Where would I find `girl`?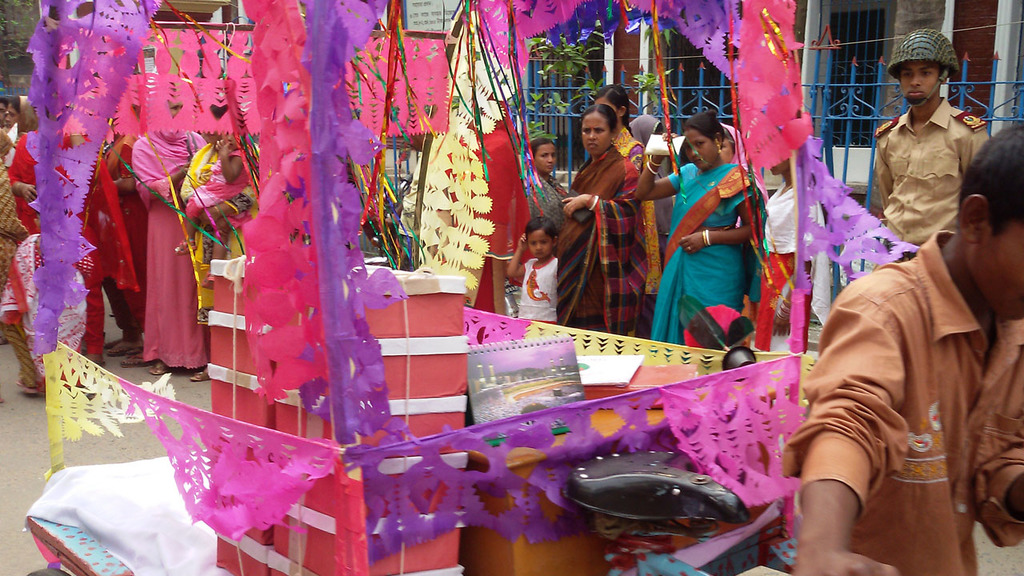
At 758:152:820:355.
